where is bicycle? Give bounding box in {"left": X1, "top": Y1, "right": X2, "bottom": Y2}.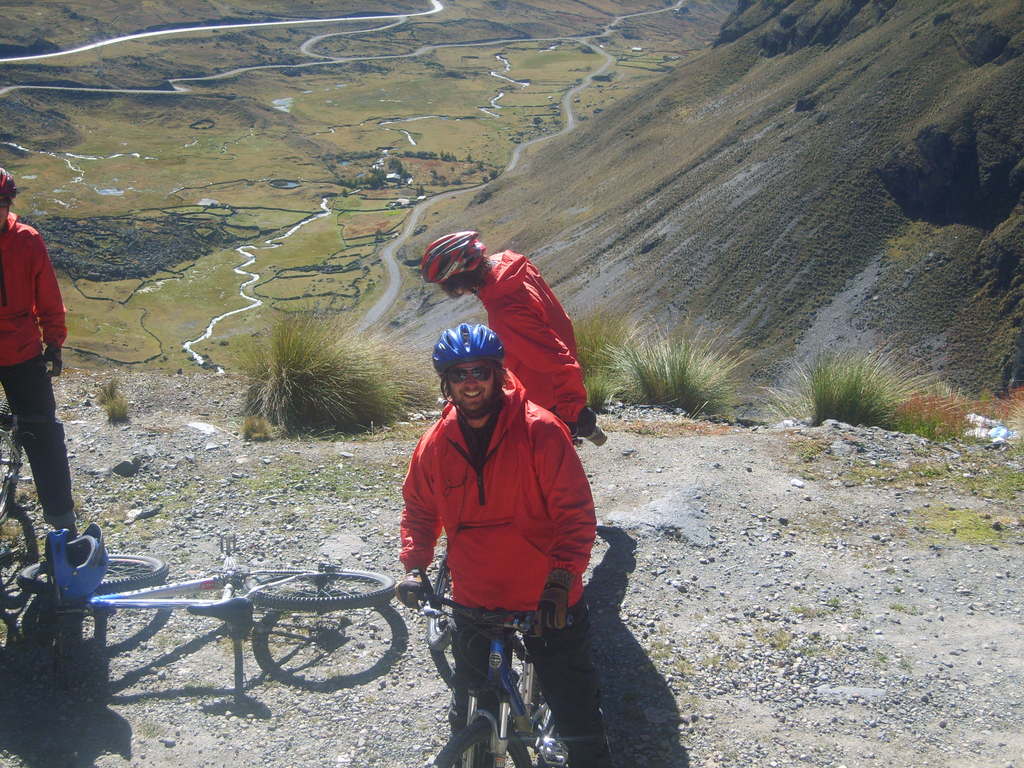
{"left": 425, "top": 586, "right": 559, "bottom": 765}.
